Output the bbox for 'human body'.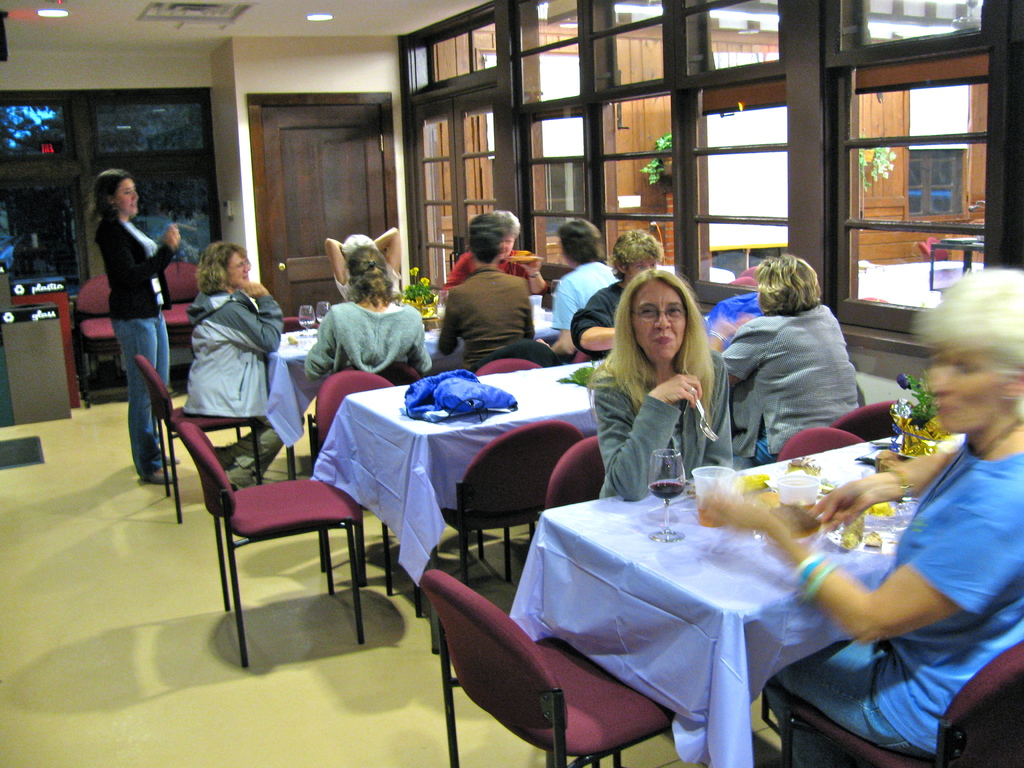
[left=88, top=164, right=186, bottom=486].
